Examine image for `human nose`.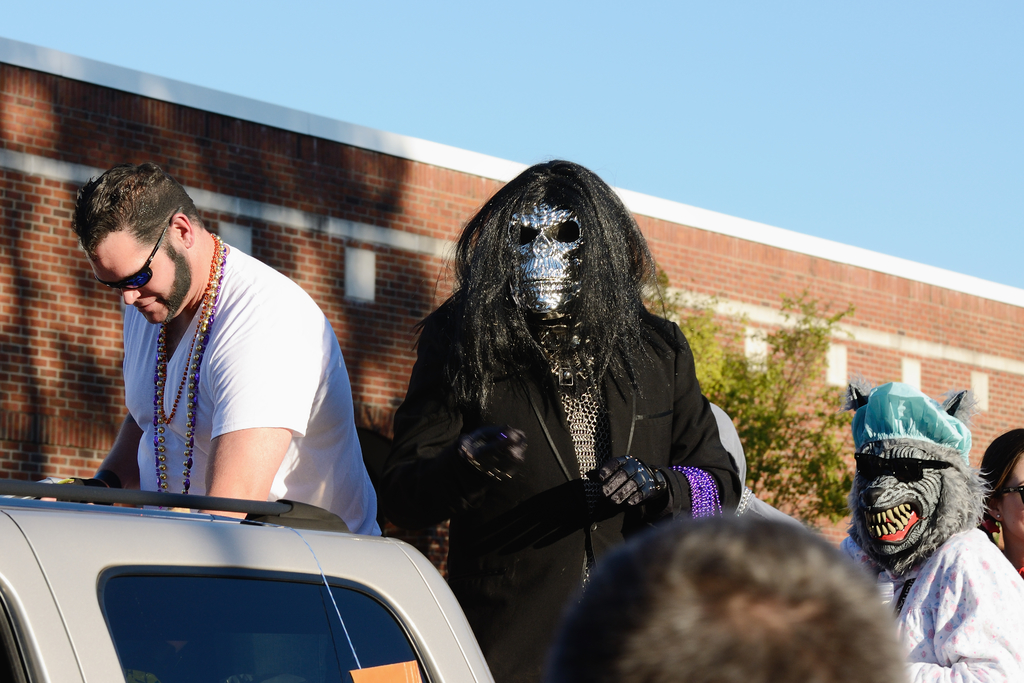
Examination result: rect(124, 288, 140, 306).
